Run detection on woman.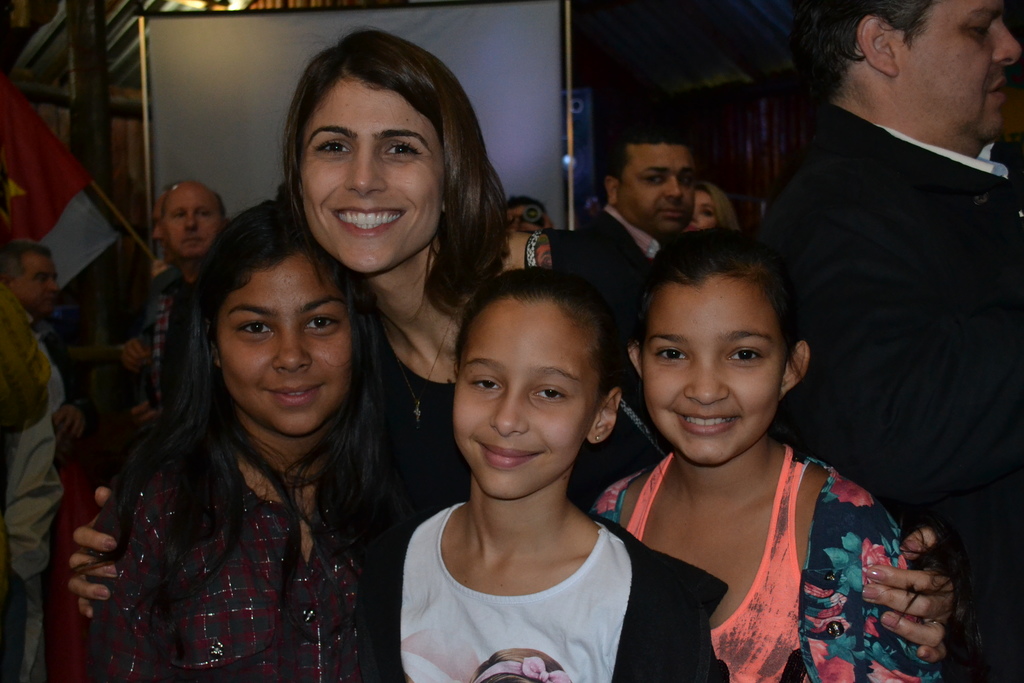
Result: 380/265/676/677.
